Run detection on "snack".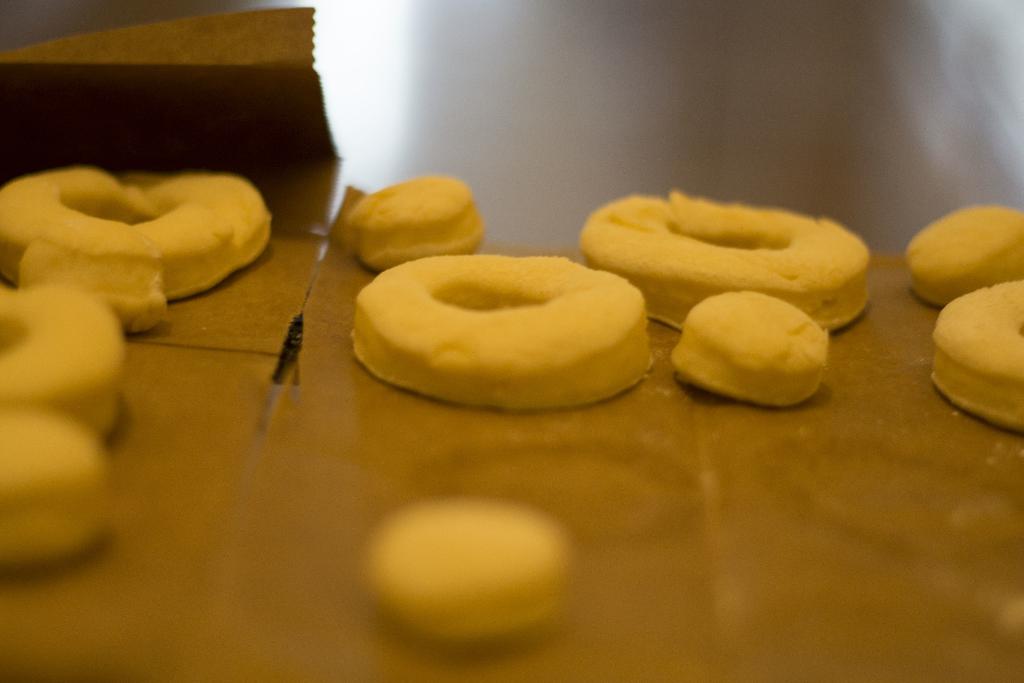
Result: [552,190,890,309].
